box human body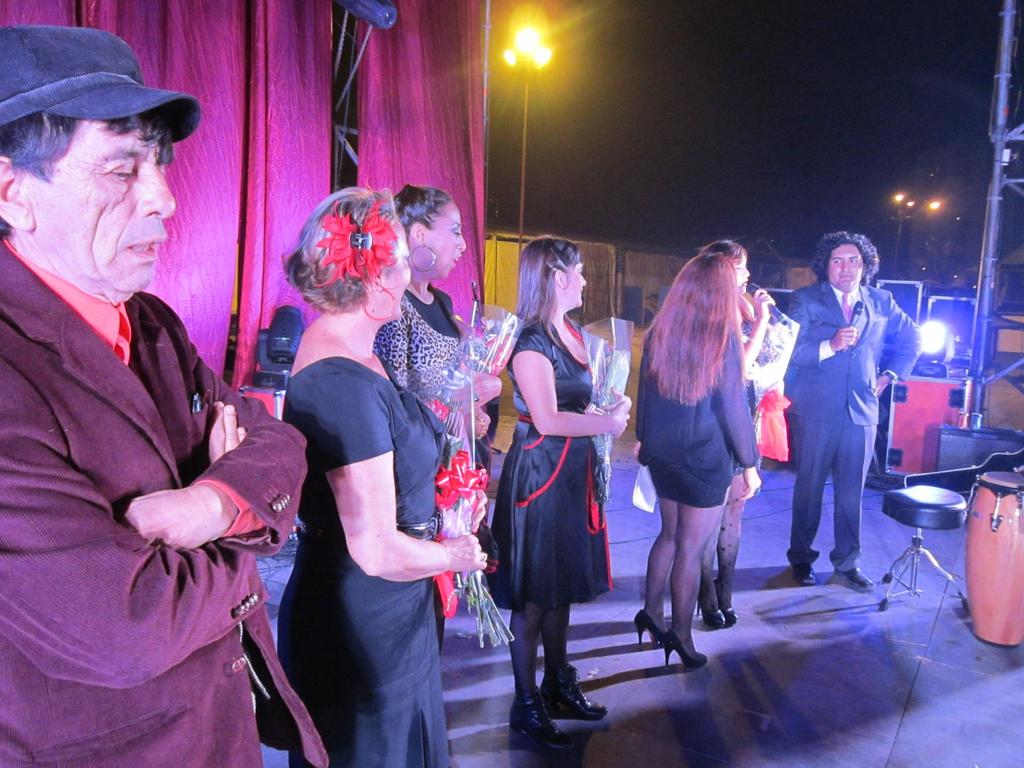
17:36:263:767
